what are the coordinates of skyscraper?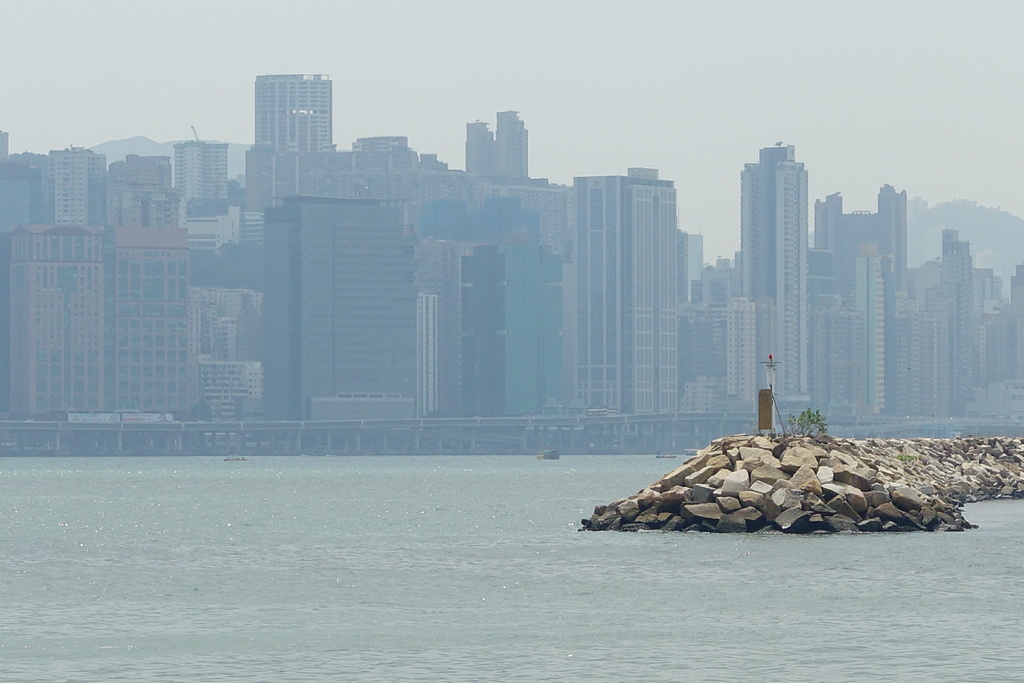
[x1=236, y1=56, x2=350, y2=176].
